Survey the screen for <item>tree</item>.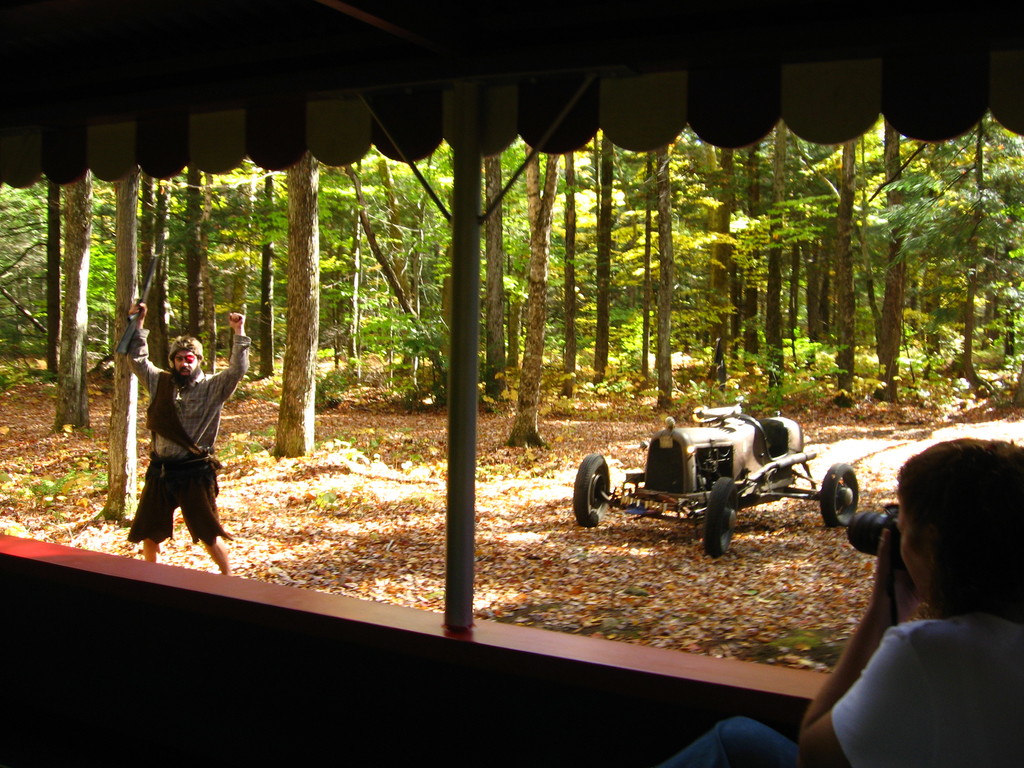
Survey found: <box>109,172,144,512</box>.
